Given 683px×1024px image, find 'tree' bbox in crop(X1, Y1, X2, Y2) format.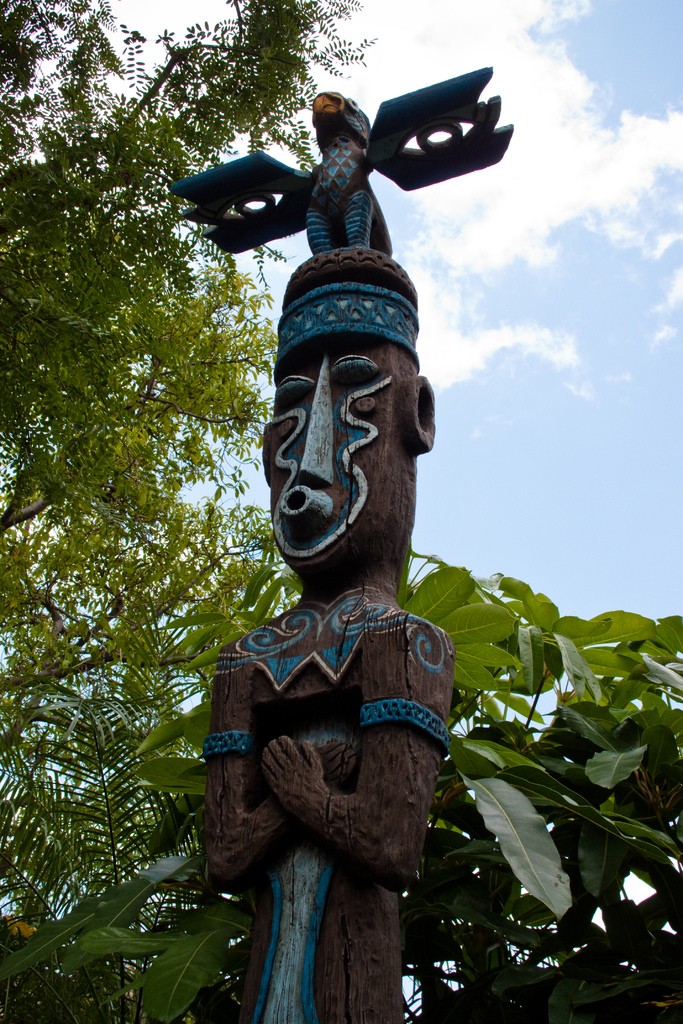
crop(69, 568, 682, 1023).
